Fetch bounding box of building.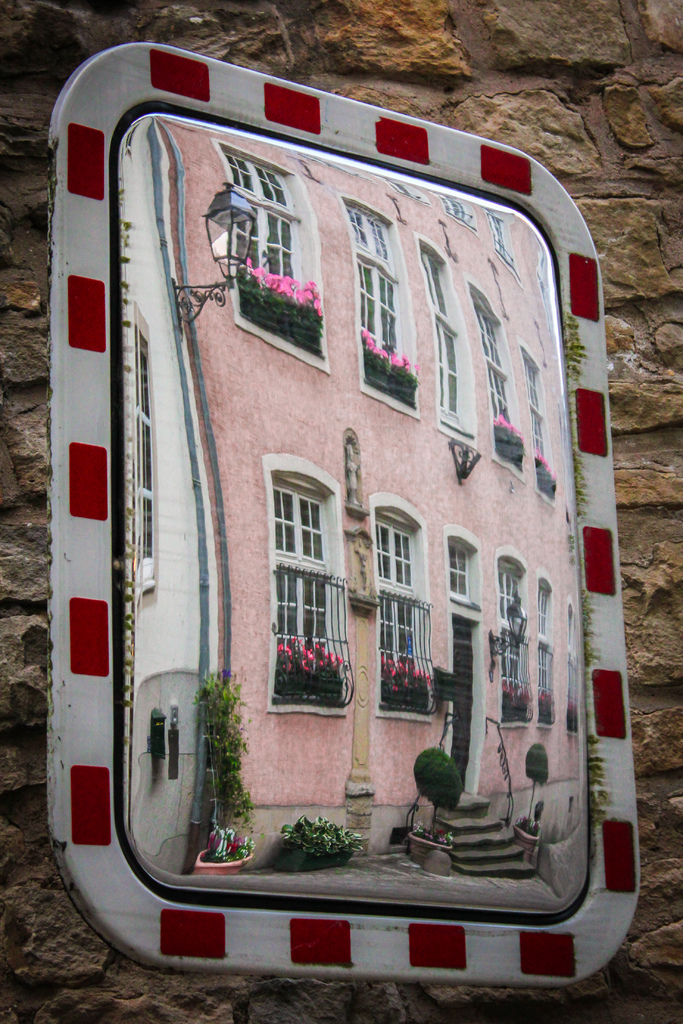
Bbox: select_region(115, 119, 220, 871).
